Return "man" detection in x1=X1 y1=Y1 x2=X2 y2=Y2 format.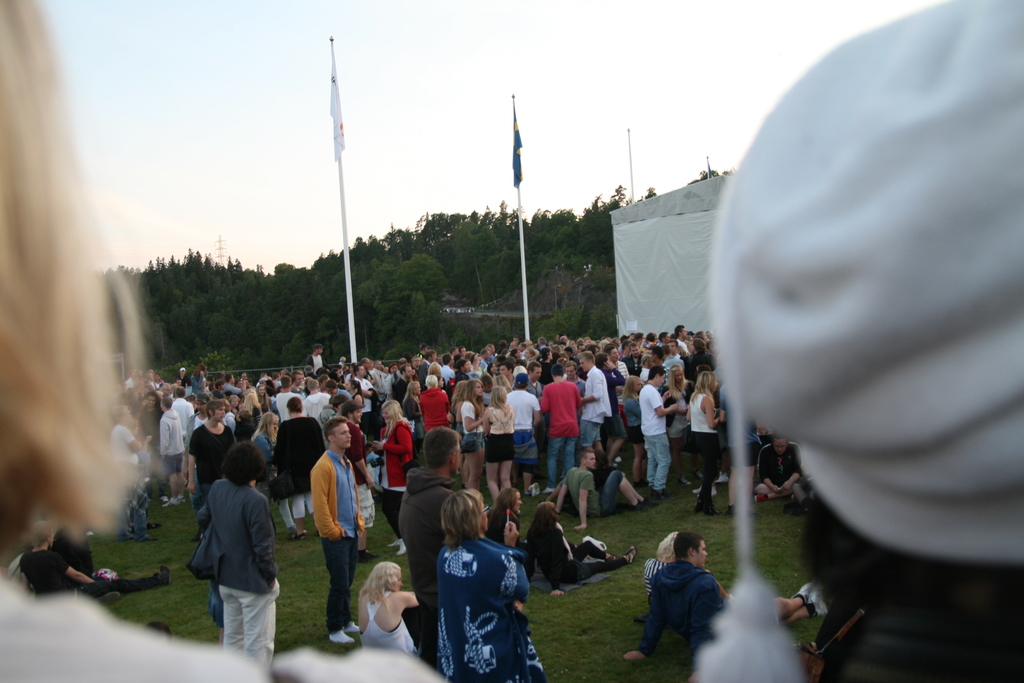
x1=752 y1=437 x2=807 y2=498.
